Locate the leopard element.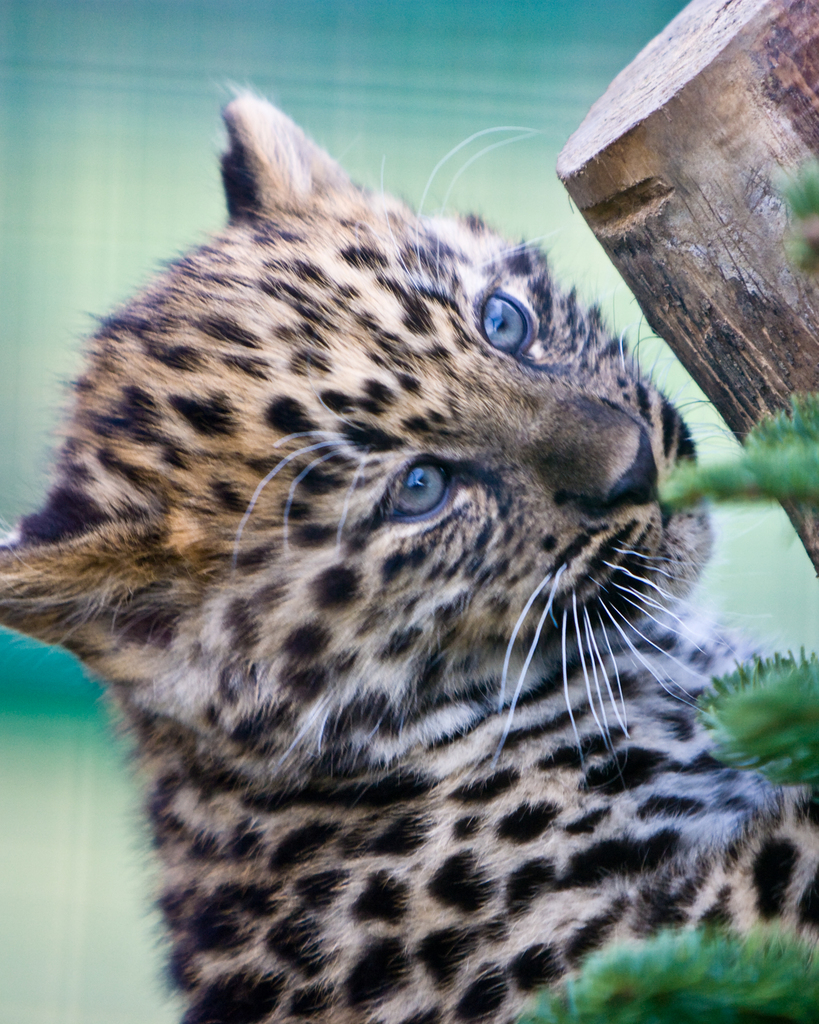
Element bbox: 0:78:818:1023.
